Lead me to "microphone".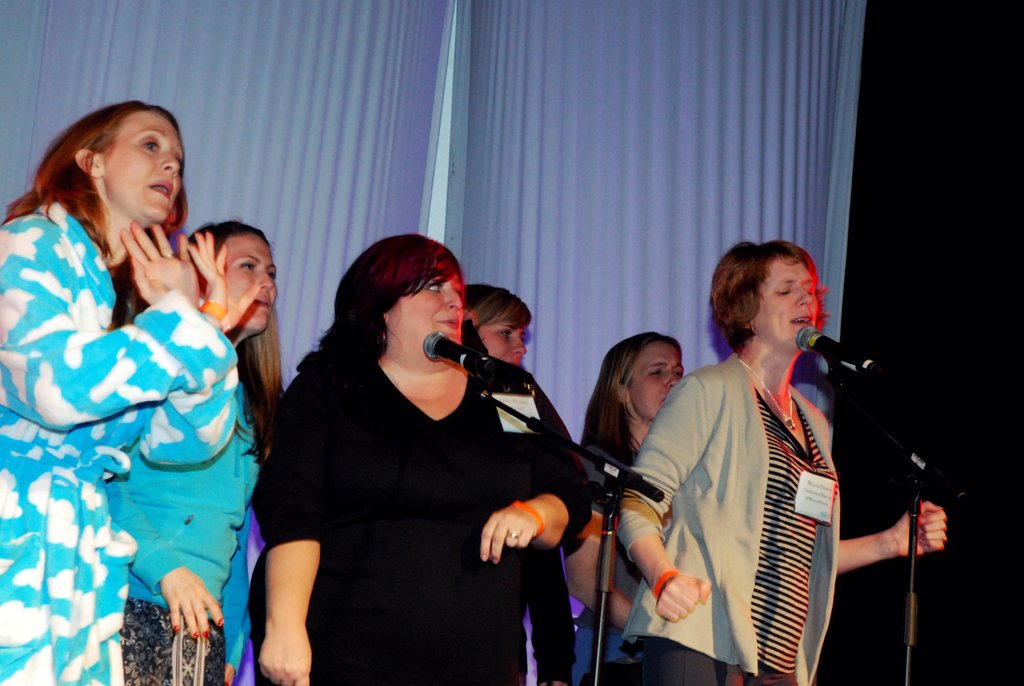
Lead to [x1=796, y1=325, x2=890, y2=383].
